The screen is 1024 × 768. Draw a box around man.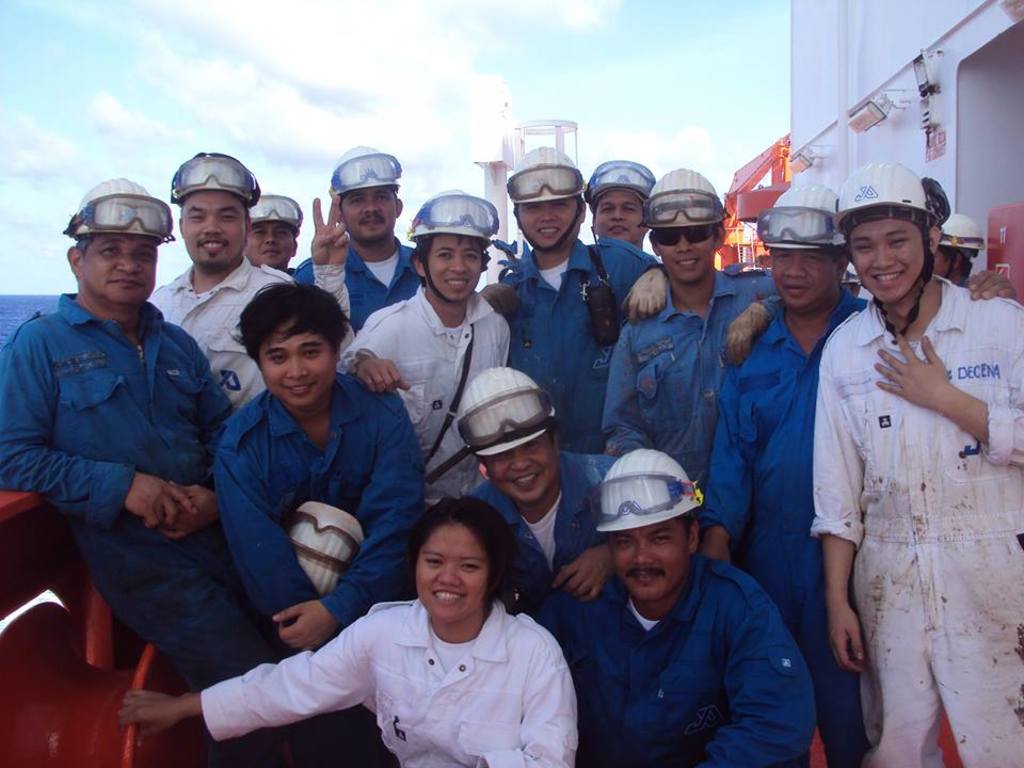
bbox=(538, 446, 816, 767).
